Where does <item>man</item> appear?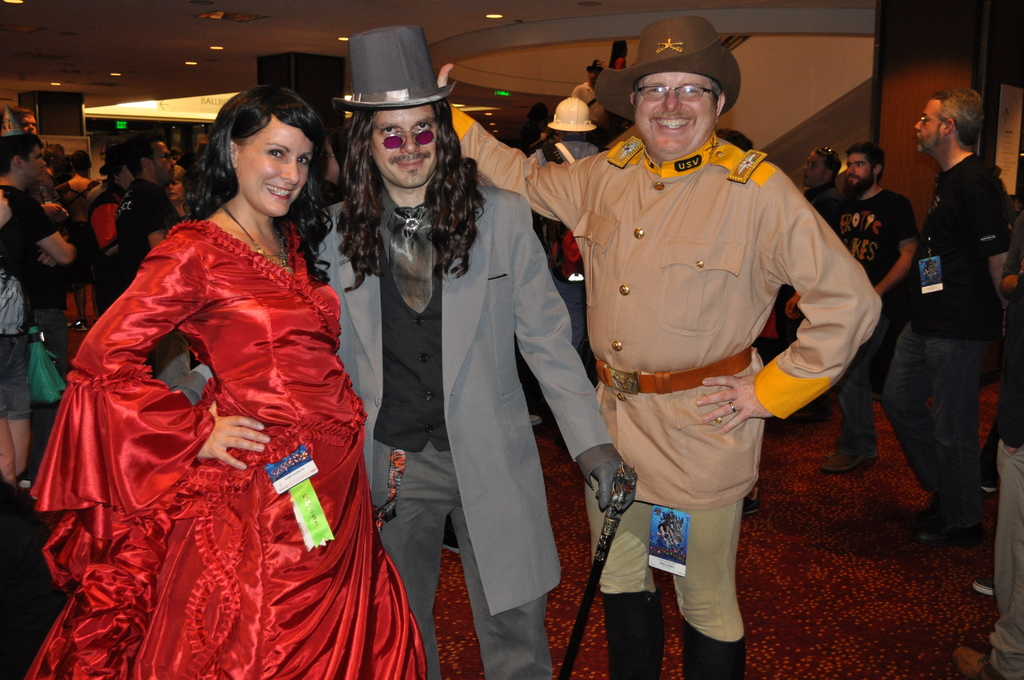
Appears at Rect(301, 46, 630, 679).
